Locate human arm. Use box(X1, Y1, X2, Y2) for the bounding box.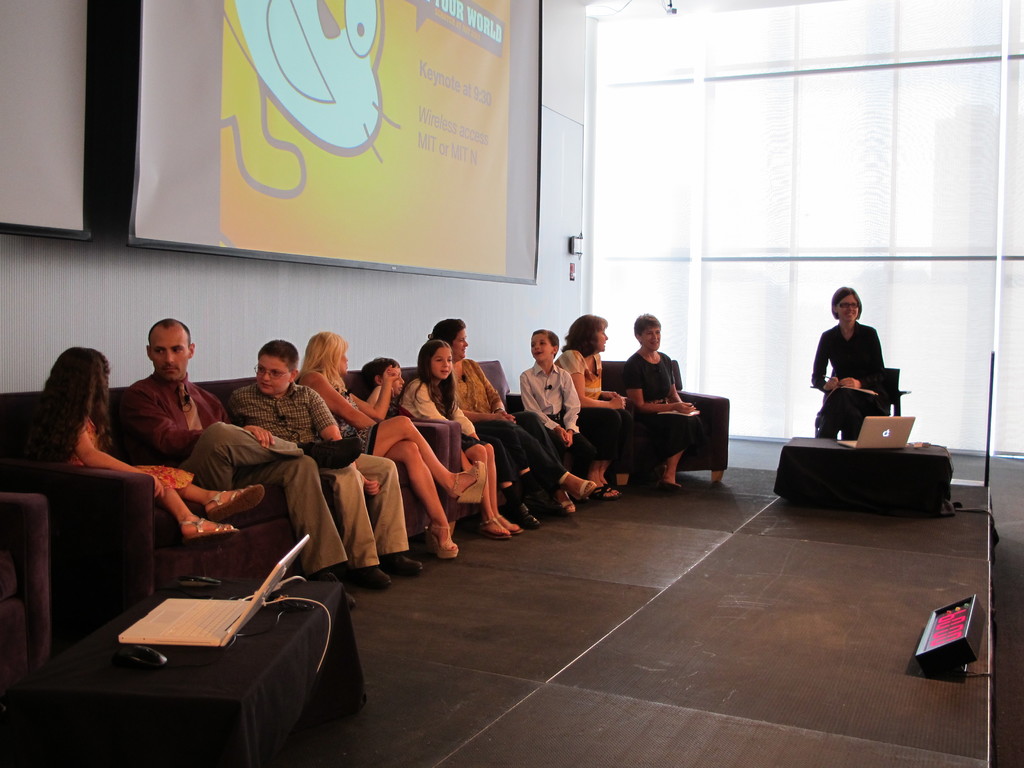
box(416, 381, 447, 420).
